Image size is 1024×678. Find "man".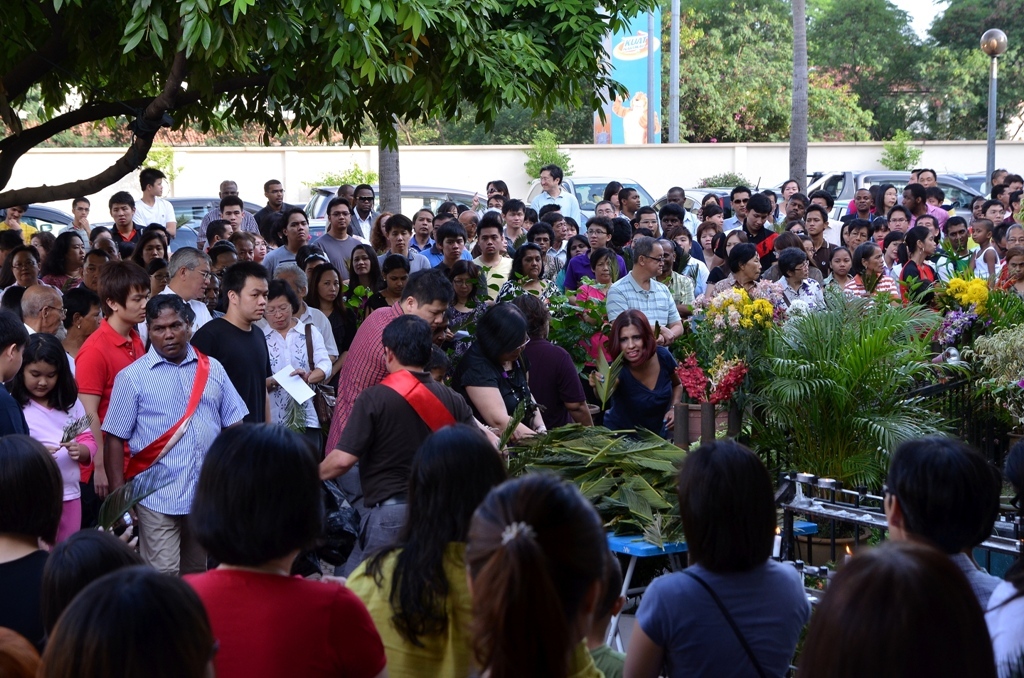
locate(907, 166, 919, 182).
